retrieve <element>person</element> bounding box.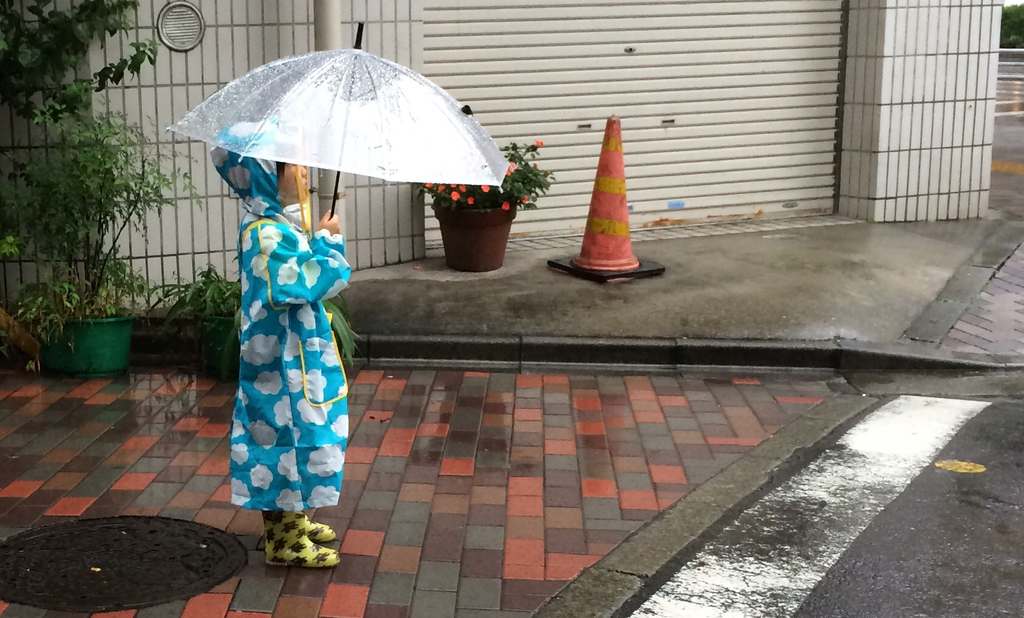
Bounding box: detection(211, 118, 346, 565).
